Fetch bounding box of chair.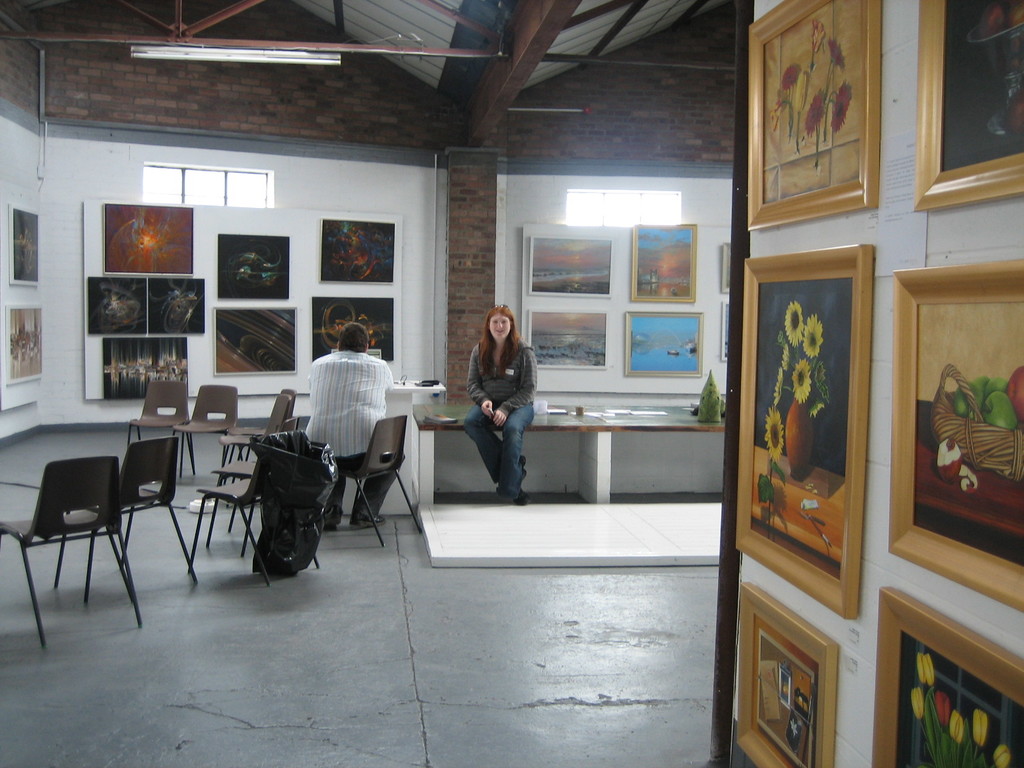
Bbox: x1=331, y1=417, x2=424, y2=545.
